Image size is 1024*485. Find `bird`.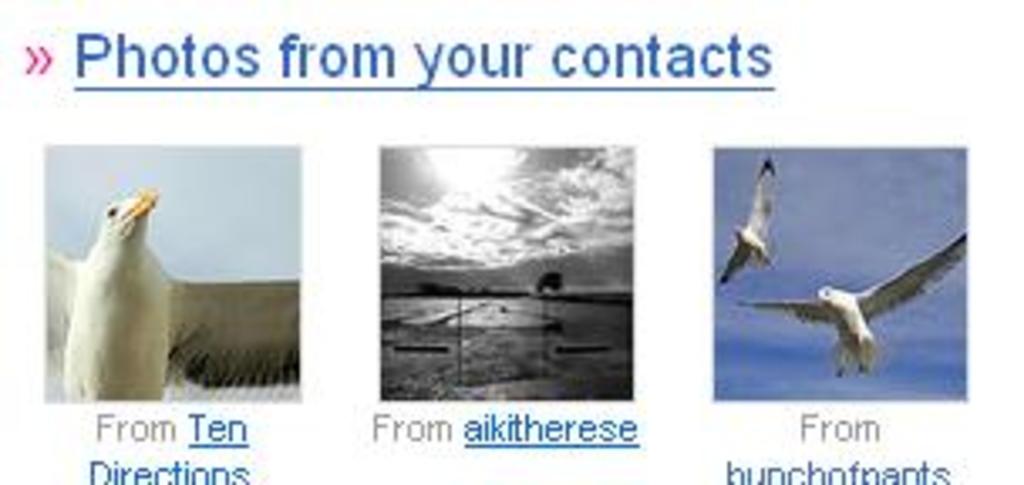
{"left": 741, "top": 232, "right": 963, "bottom": 377}.
